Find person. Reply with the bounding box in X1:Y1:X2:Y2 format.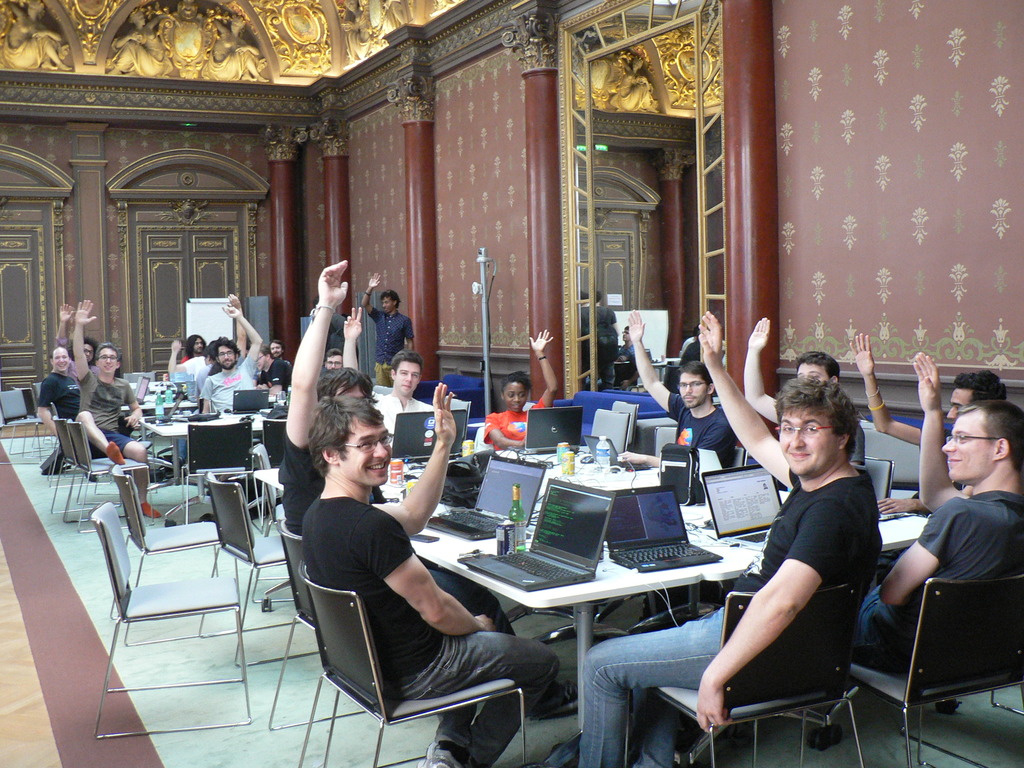
849:332:1004:513.
